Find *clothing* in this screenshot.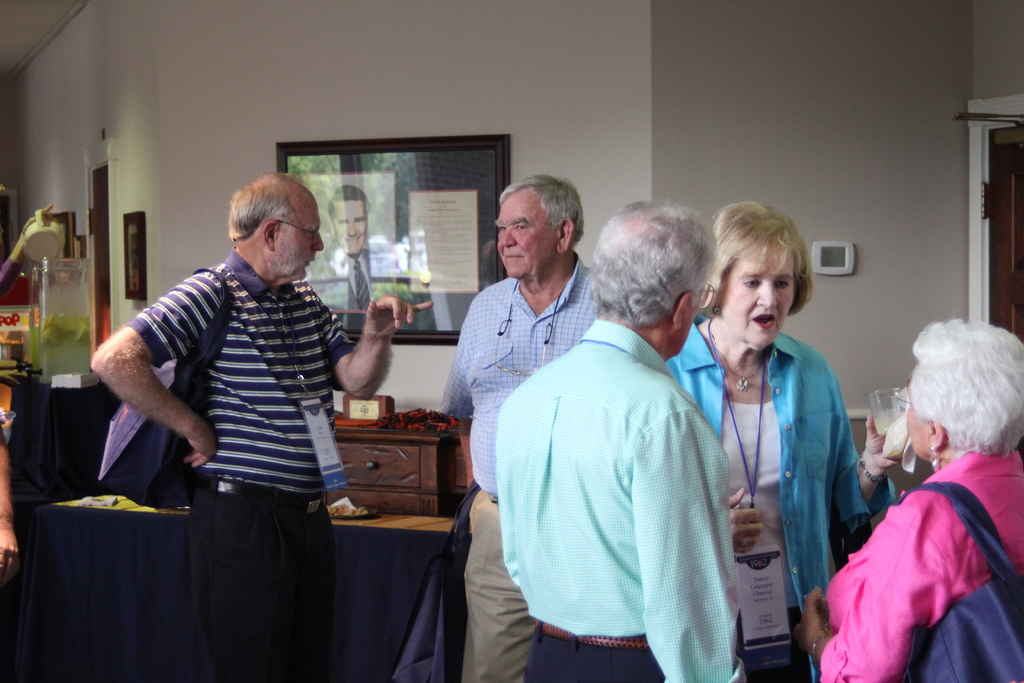
The bounding box for *clothing* is x1=657, y1=329, x2=874, y2=682.
